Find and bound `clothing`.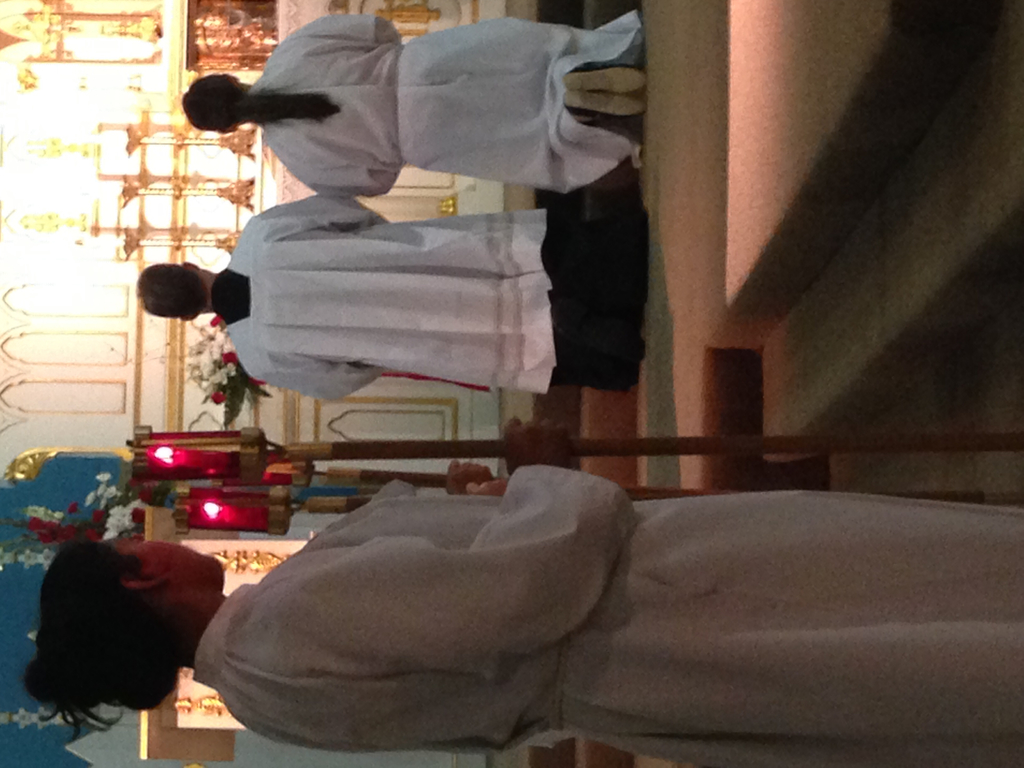
Bound: pyautogui.locateOnScreen(247, 11, 641, 197).
